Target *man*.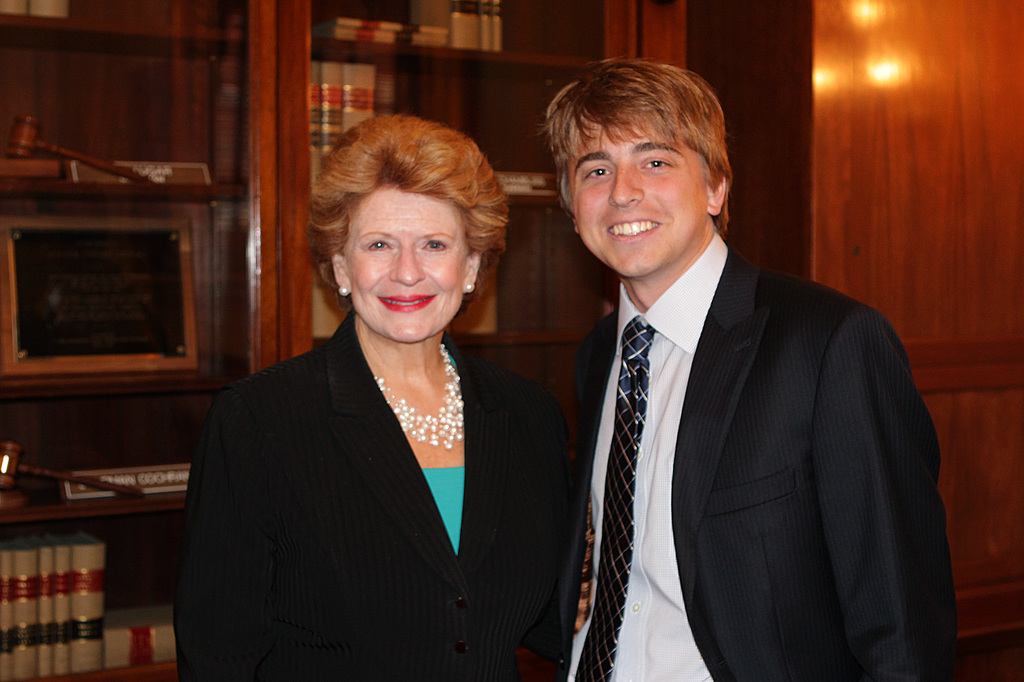
Target region: <box>515,74,951,681</box>.
